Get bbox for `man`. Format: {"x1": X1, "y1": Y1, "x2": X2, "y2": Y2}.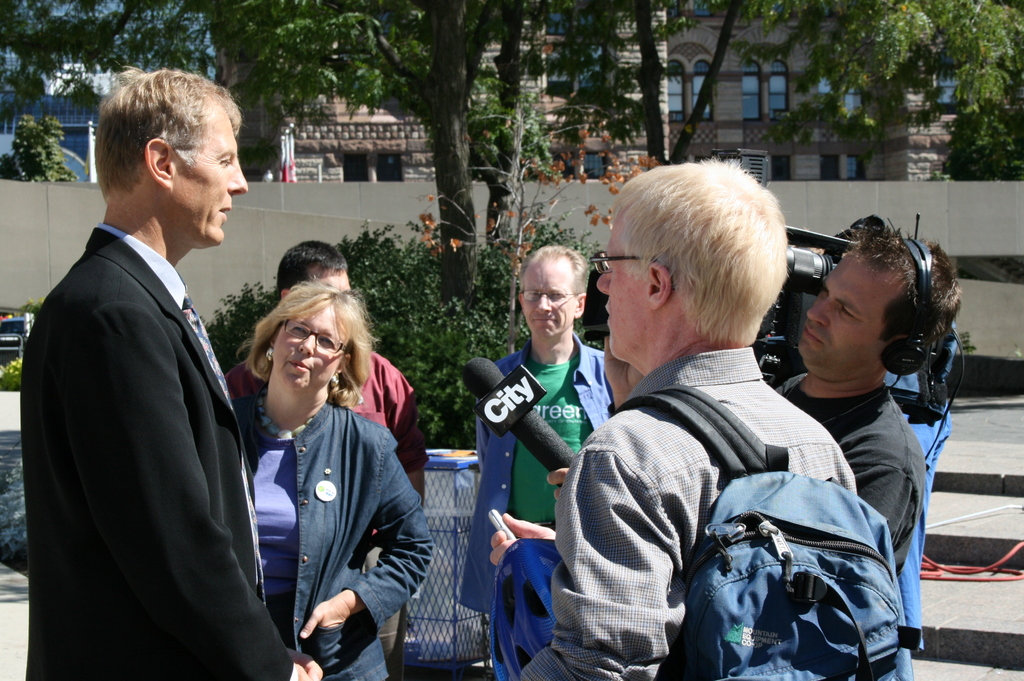
{"x1": 457, "y1": 242, "x2": 620, "y2": 618}.
